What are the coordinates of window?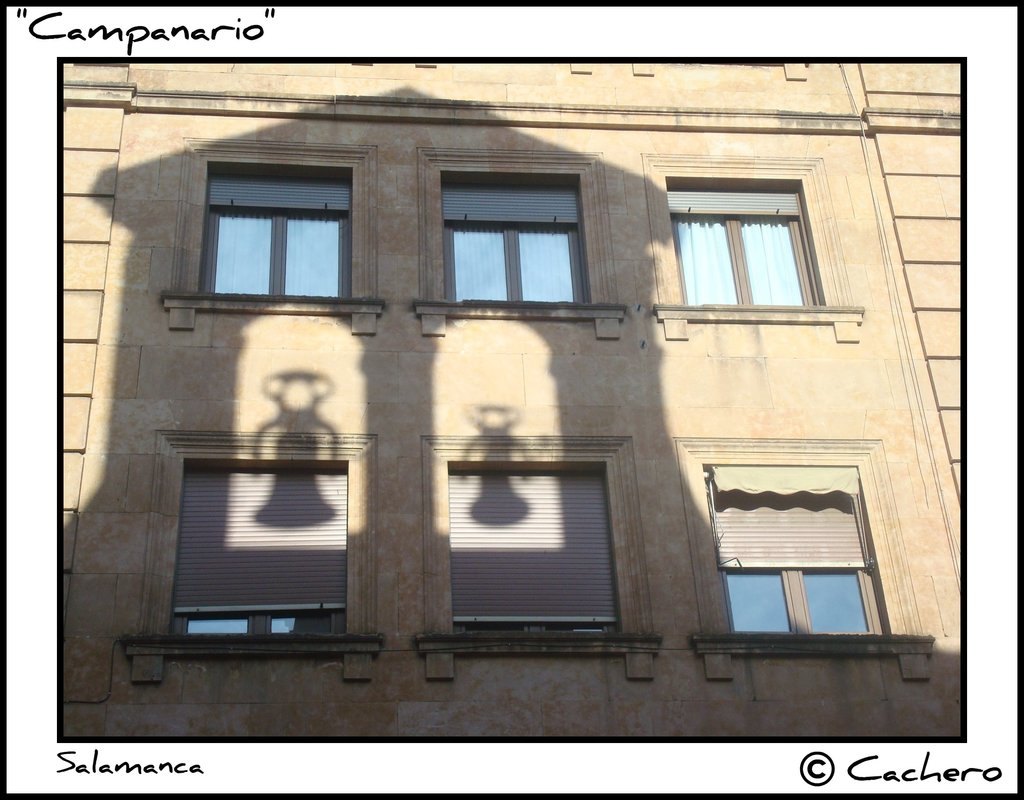
{"x1": 703, "y1": 463, "x2": 884, "y2": 639}.
